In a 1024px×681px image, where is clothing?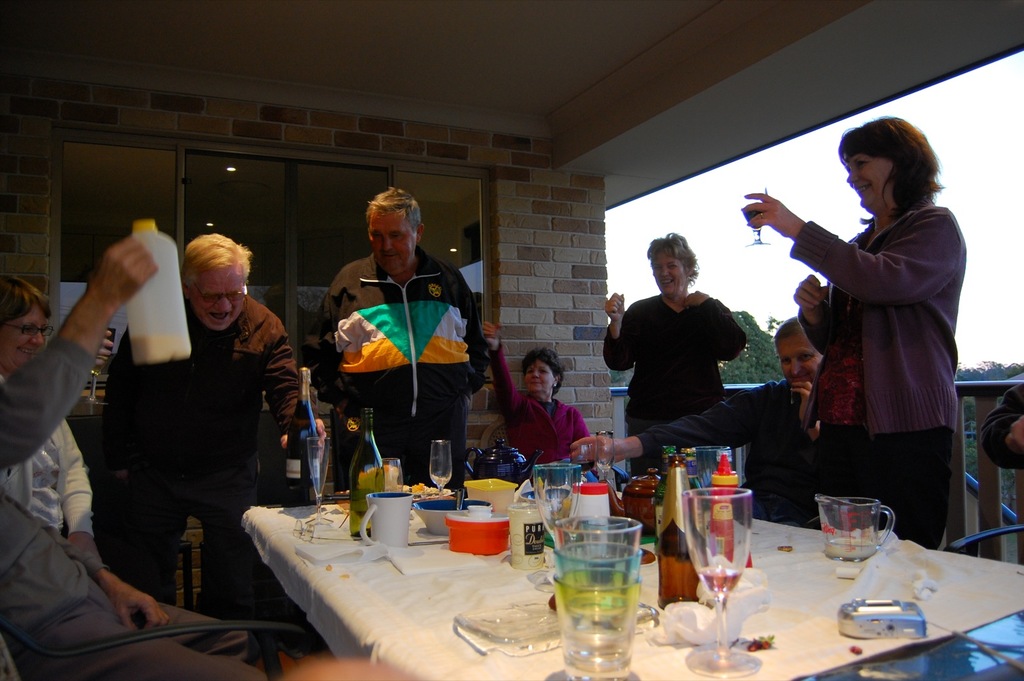
bbox=(105, 292, 305, 614).
